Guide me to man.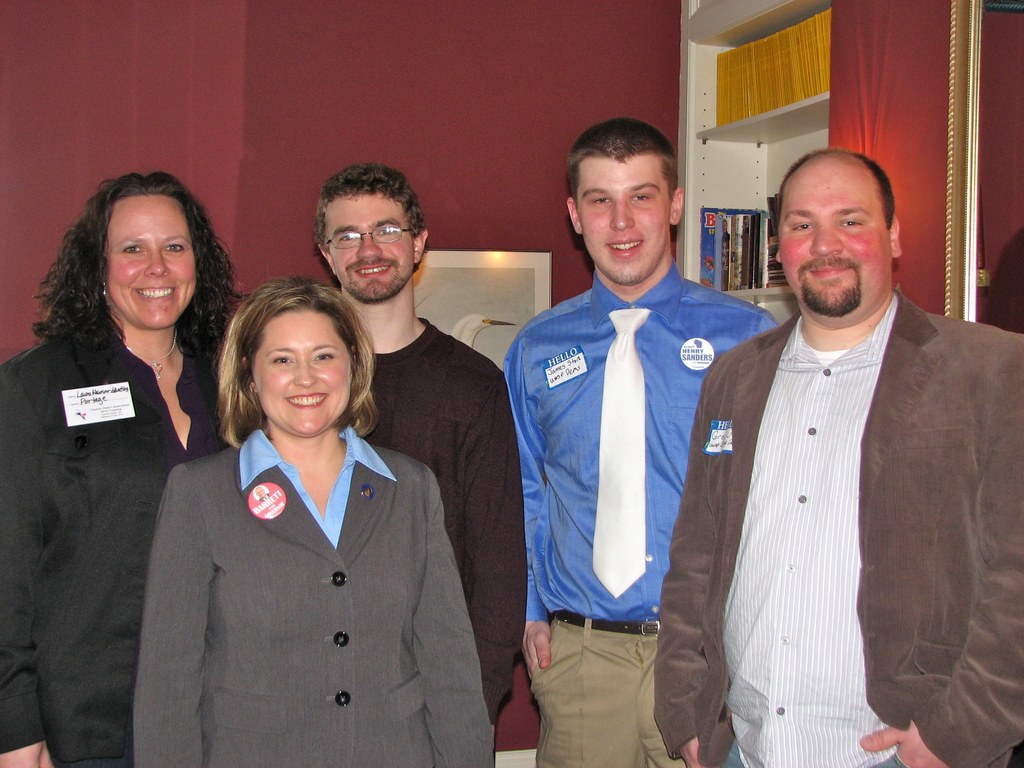
Guidance: 503 114 785 767.
